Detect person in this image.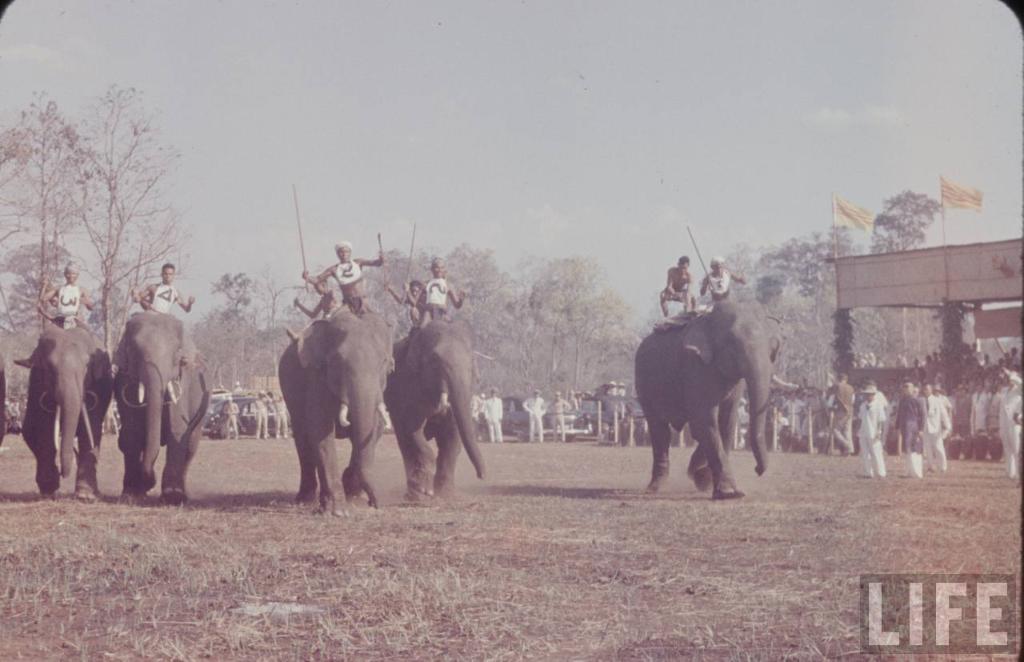
Detection: box(302, 240, 383, 311).
